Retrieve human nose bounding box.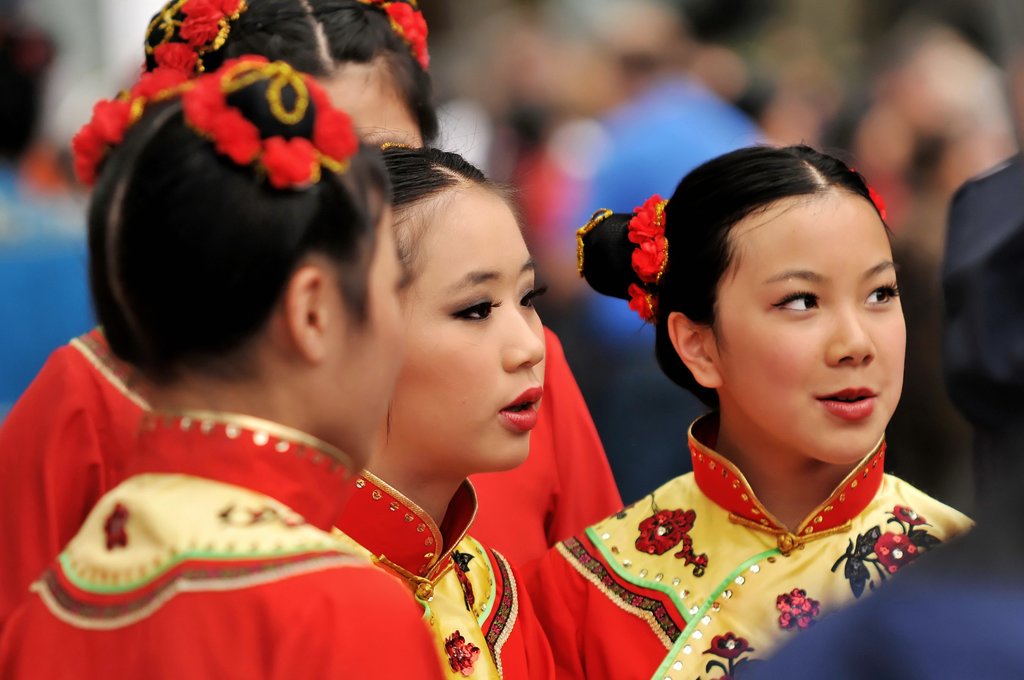
Bounding box: detection(504, 307, 544, 369).
